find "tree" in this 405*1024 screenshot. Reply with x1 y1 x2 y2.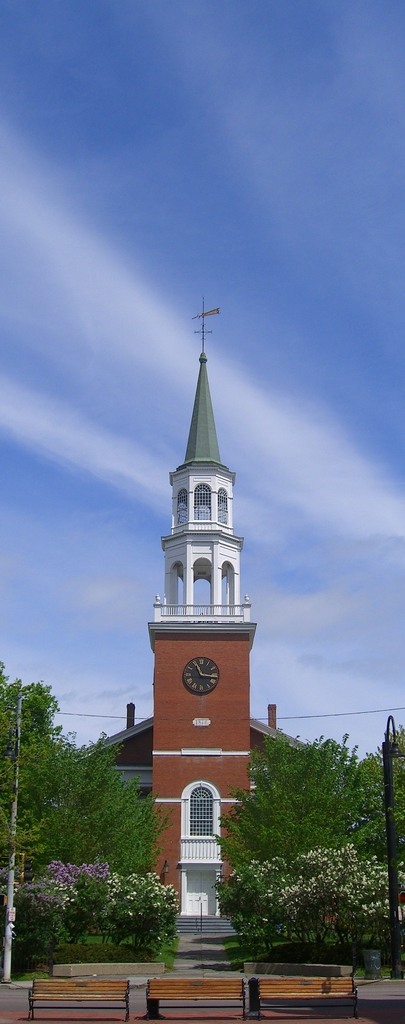
50 860 111 962.
